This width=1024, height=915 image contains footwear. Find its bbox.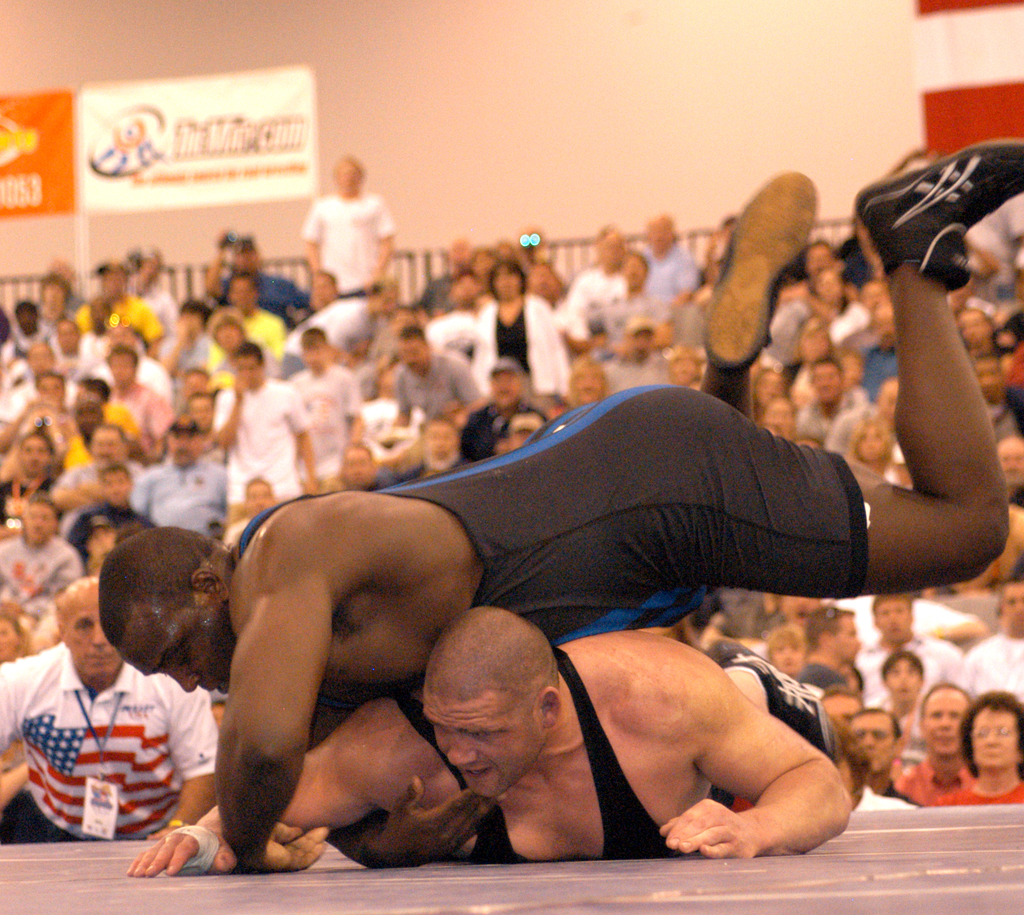
{"left": 708, "top": 166, "right": 815, "bottom": 381}.
